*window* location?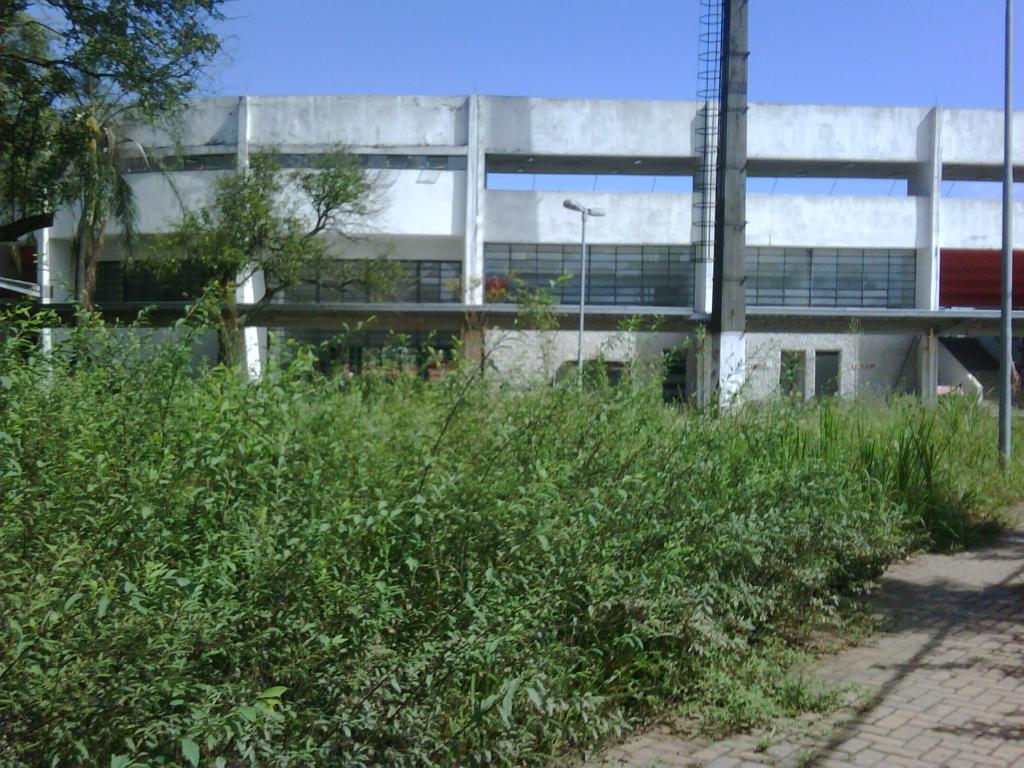
465 228 701 323
